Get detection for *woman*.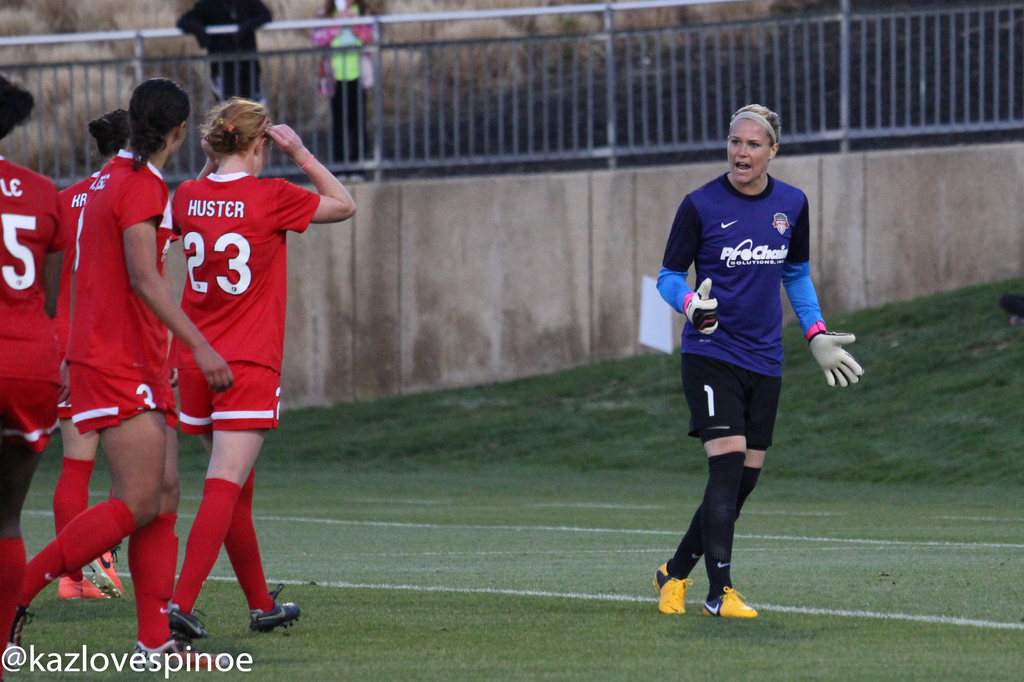
Detection: [left=0, top=73, right=72, bottom=650].
